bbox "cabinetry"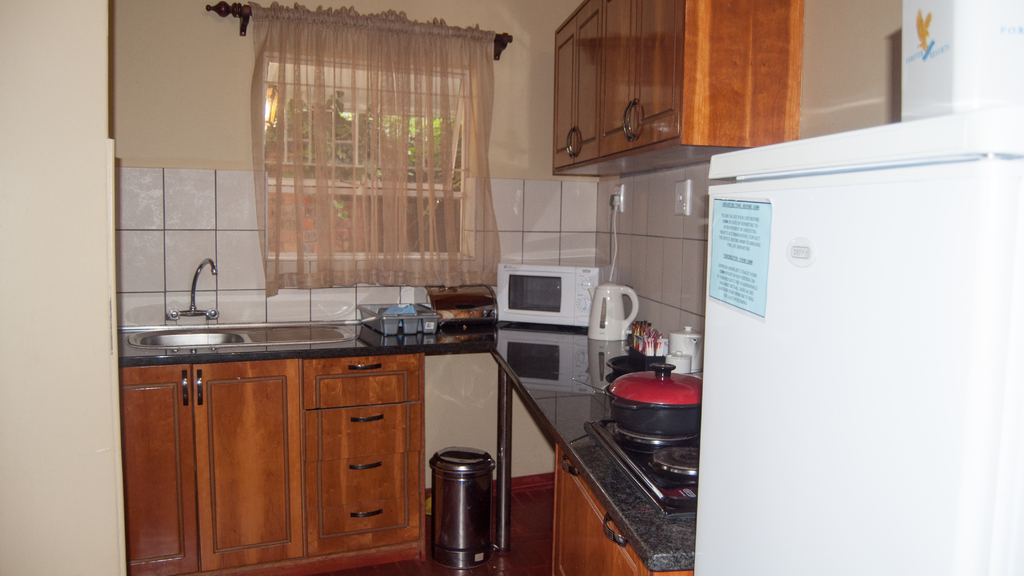
x1=119, y1=346, x2=426, y2=575
